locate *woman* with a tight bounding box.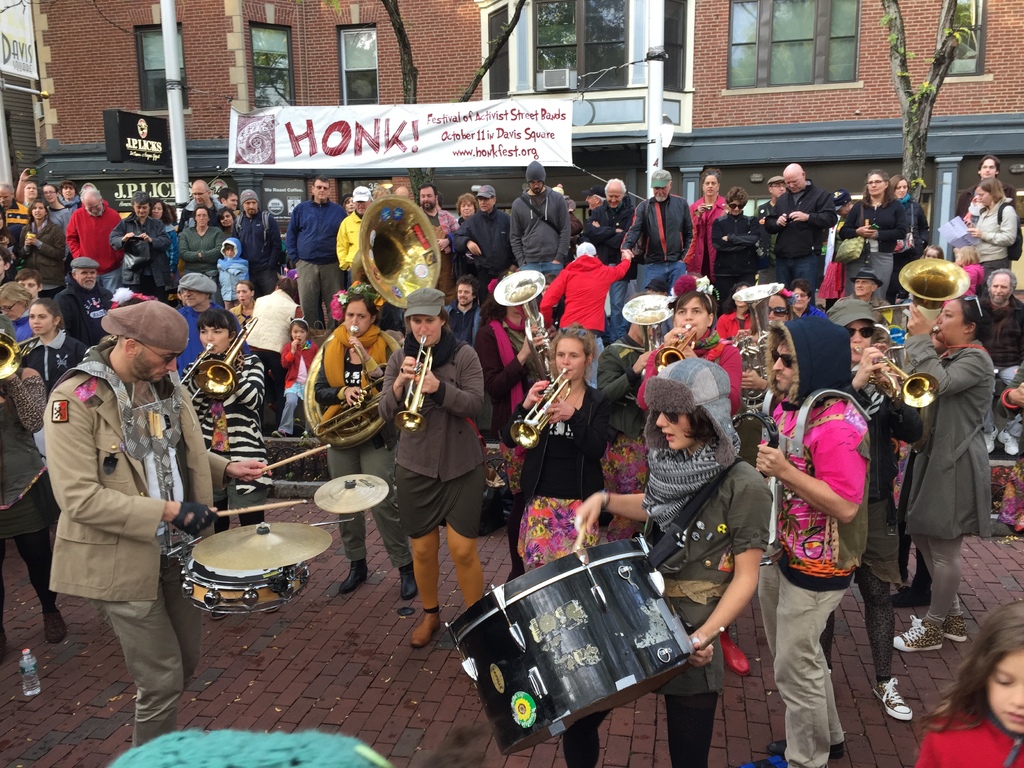
338 198 354 216.
